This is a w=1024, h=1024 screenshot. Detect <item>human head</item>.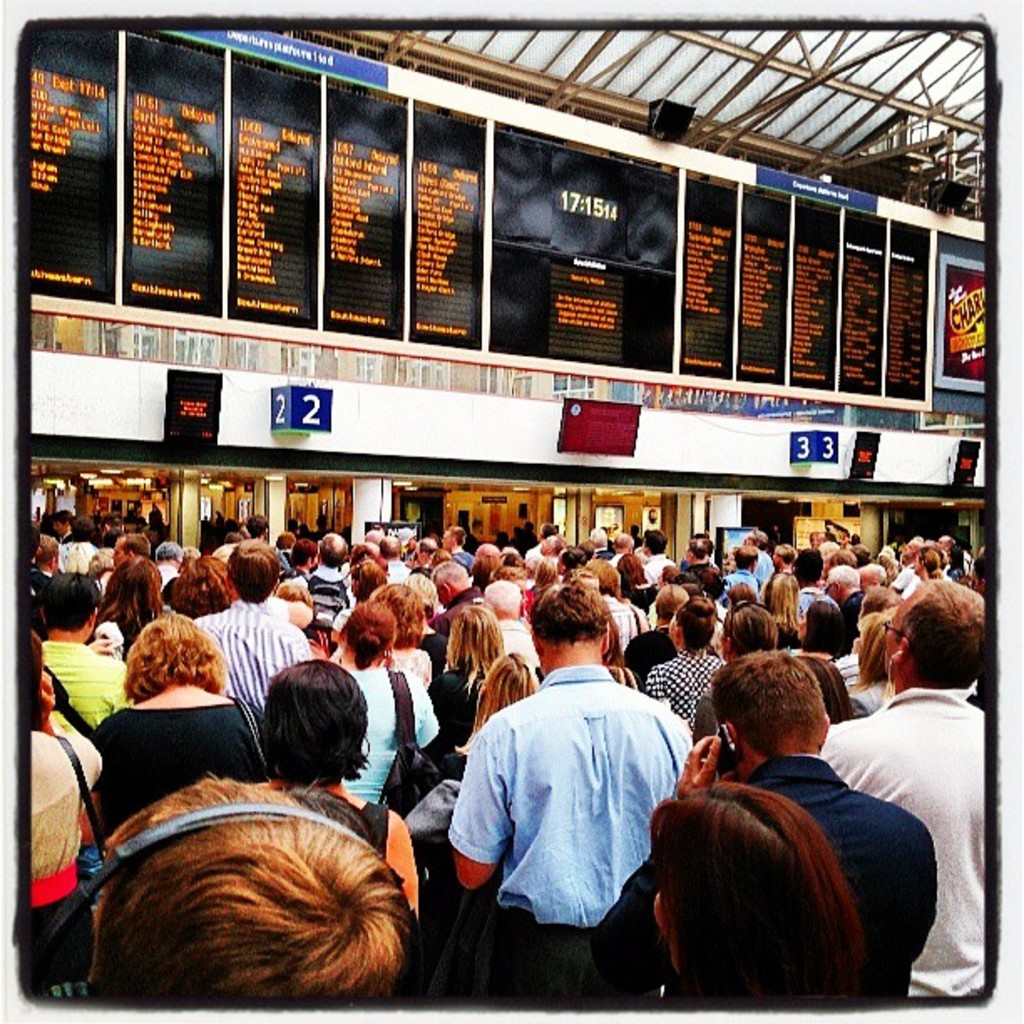
bbox=(796, 601, 840, 641).
